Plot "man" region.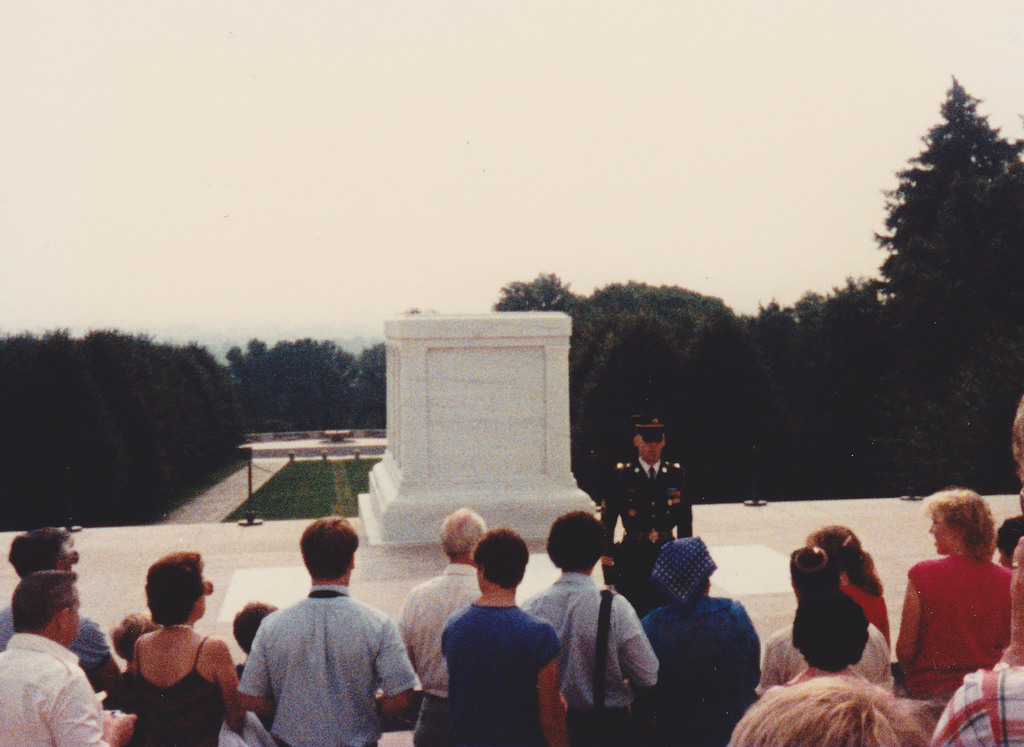
Plotted at {"left": 393, "top": 504, "right": 498, "bottom": 745}.
